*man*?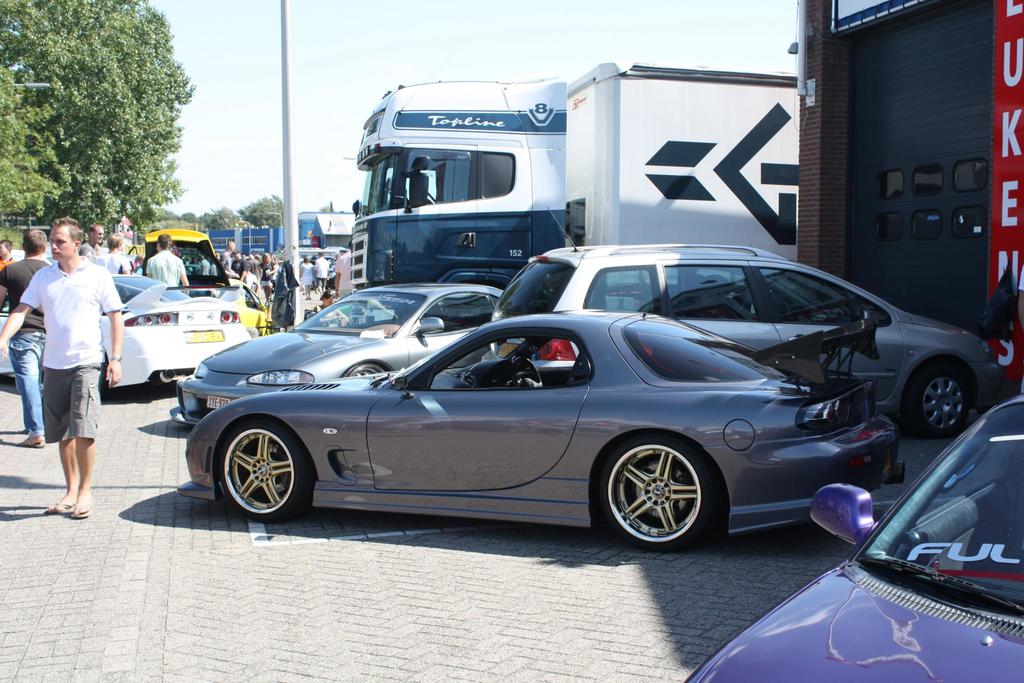
Rect(147, 232, 189, 283)
